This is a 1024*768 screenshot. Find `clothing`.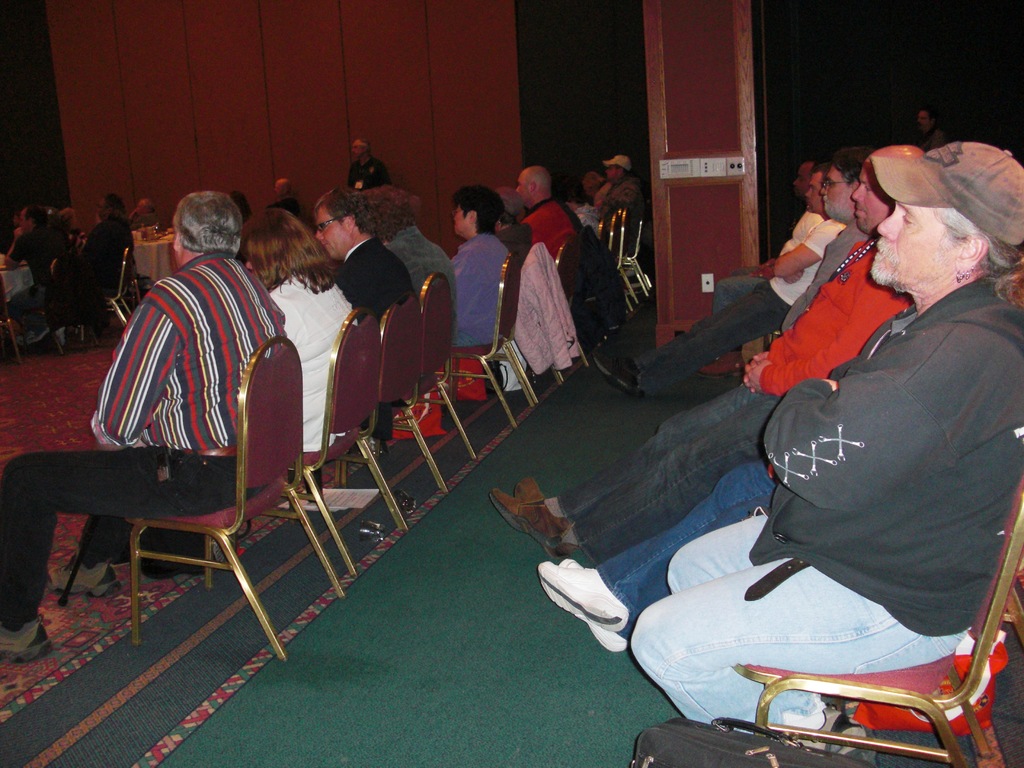
Bounding box: region(634, 216, 845, 394).
